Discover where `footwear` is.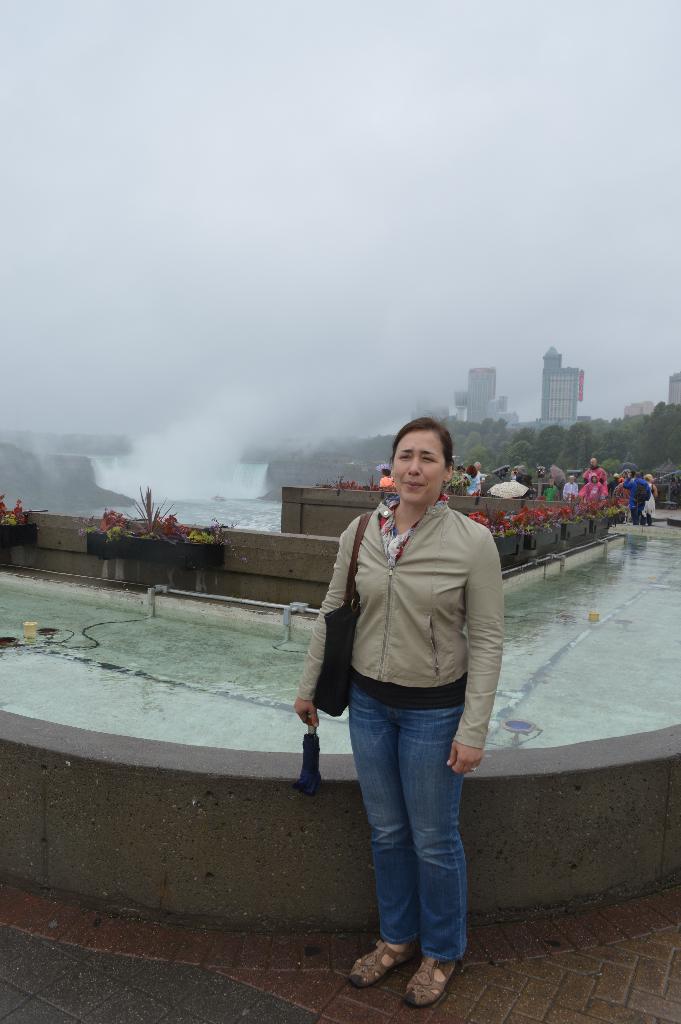
Discovered at region(346, 930, 414, 989).
